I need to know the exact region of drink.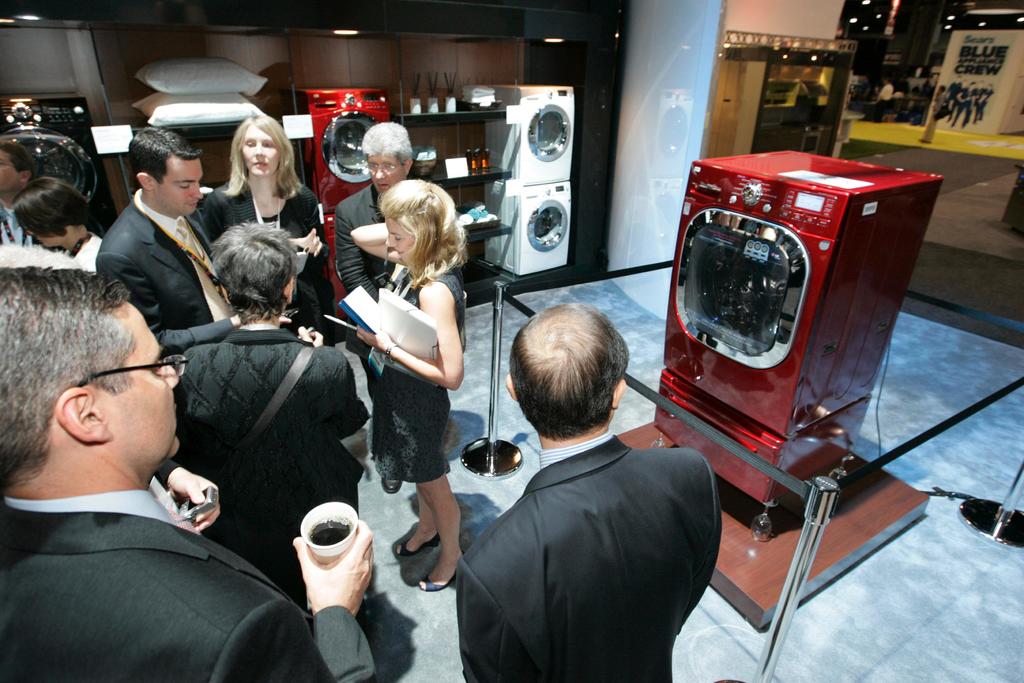
Region: {"x1": 310, "y1": 516, "x2": 350, "y2": 548}.
